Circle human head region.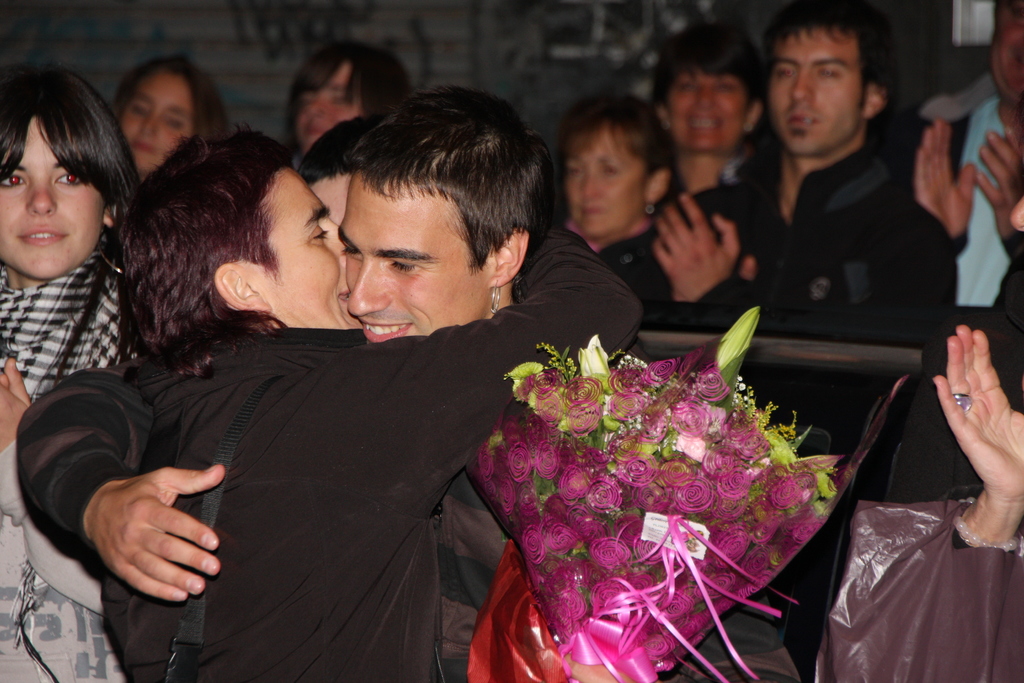
Region: <box>555,94,677,244</box>.
